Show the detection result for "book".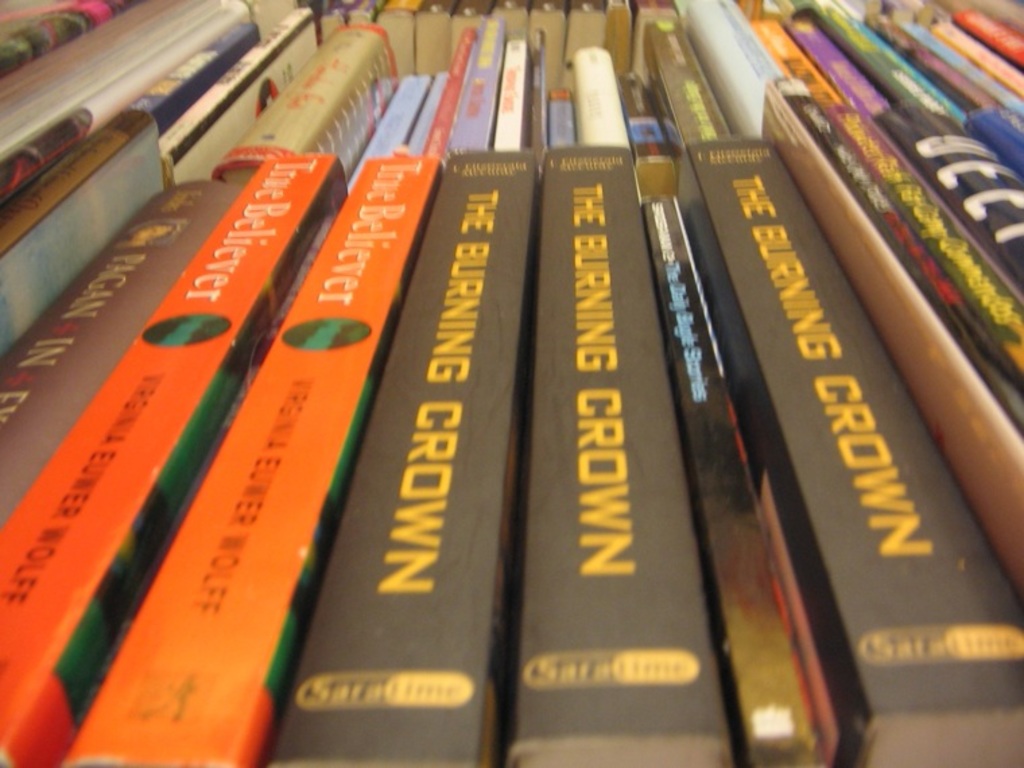
box=[63, 159, 439, 767].
